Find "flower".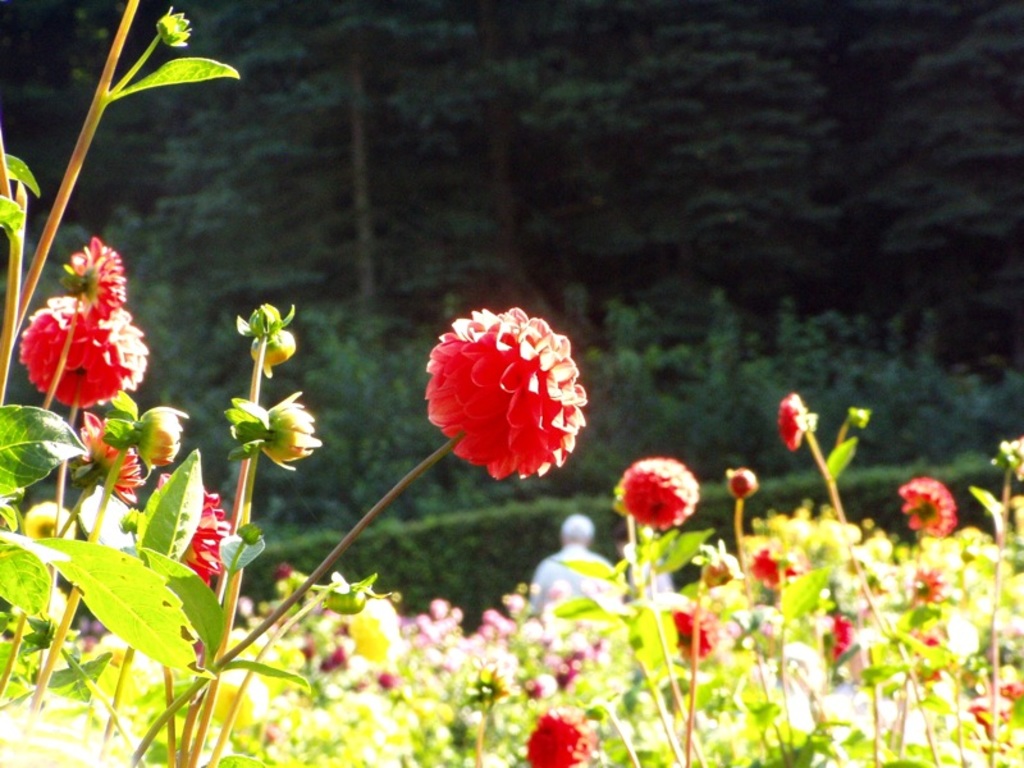
rect(620, 454, 699, 540).
